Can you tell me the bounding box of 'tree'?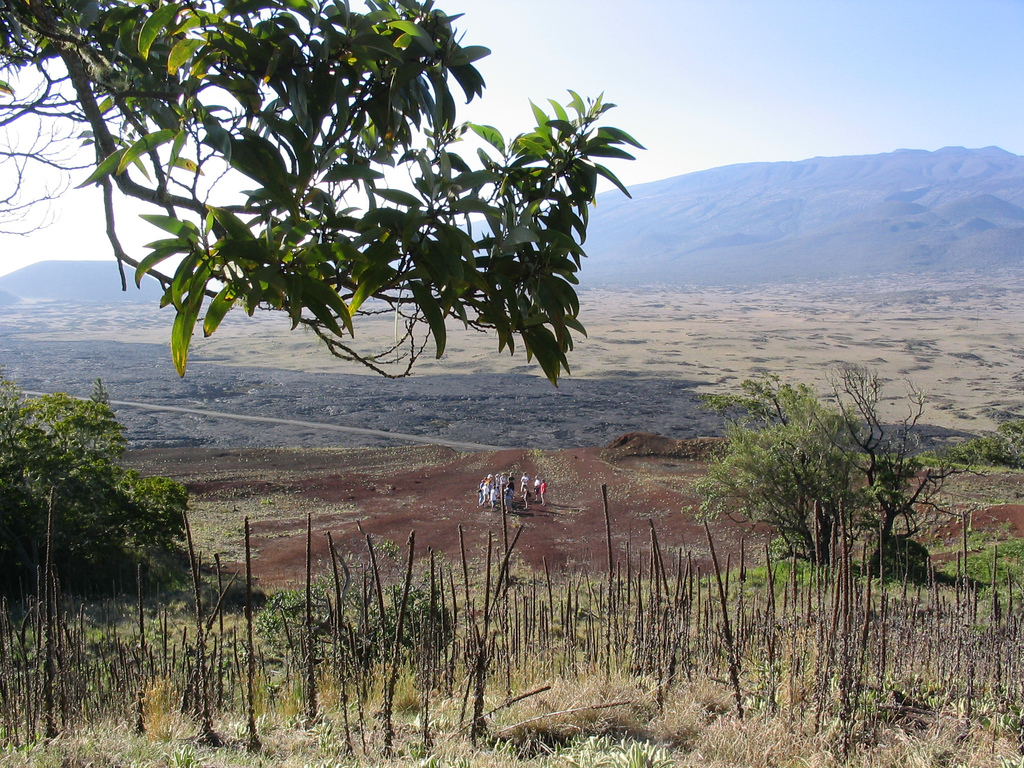
[0, 0, 643, 384].
